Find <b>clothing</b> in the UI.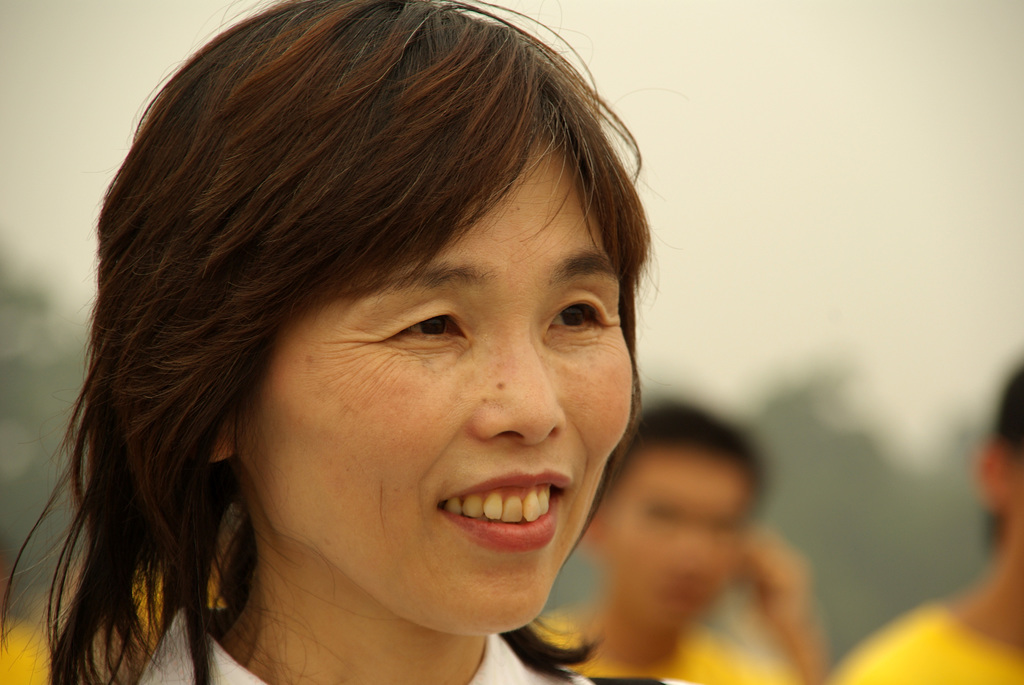
UI element at [820, 594, 1023, 684].
